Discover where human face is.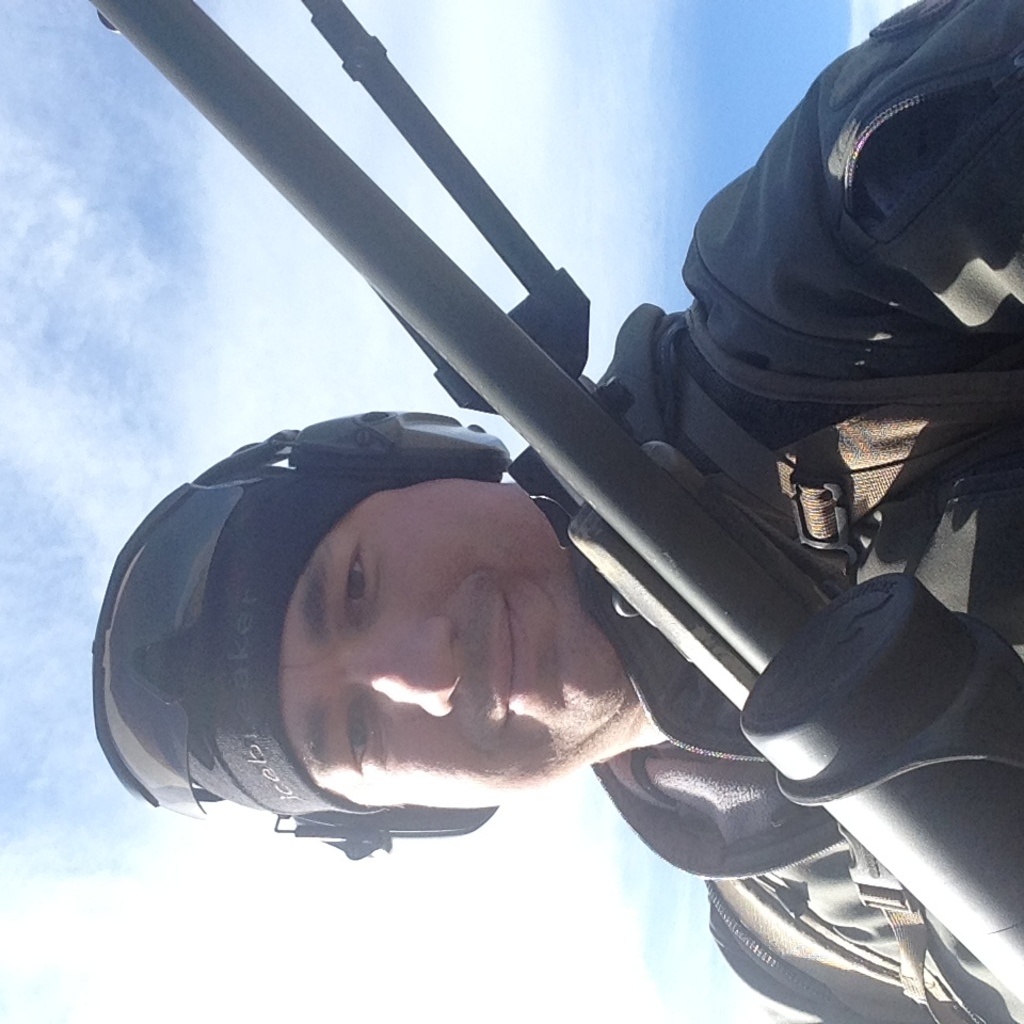
Discovered at bbox=[272, 475, 626, 814].
